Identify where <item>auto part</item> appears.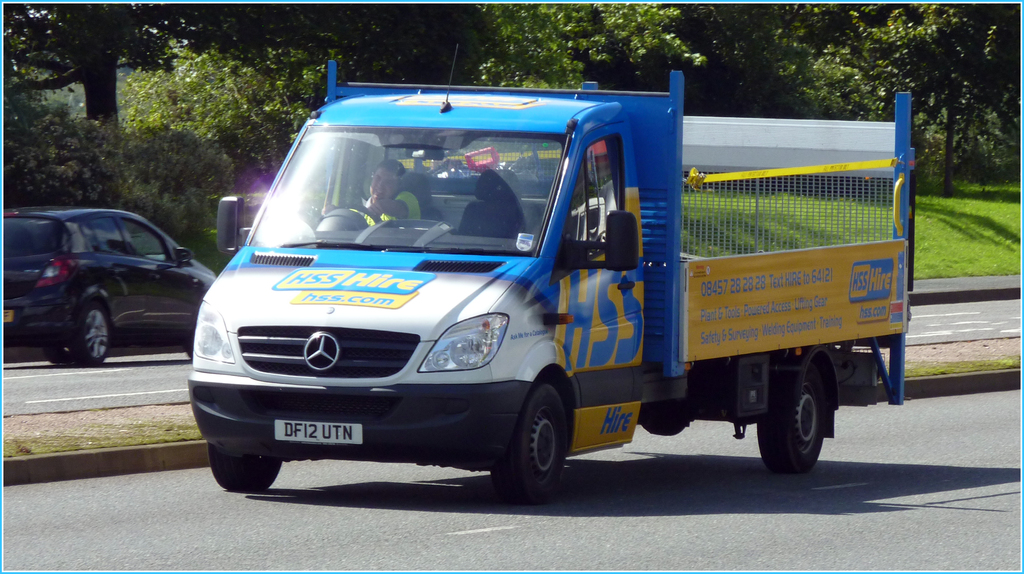
Appears at 93:216:127:256.
